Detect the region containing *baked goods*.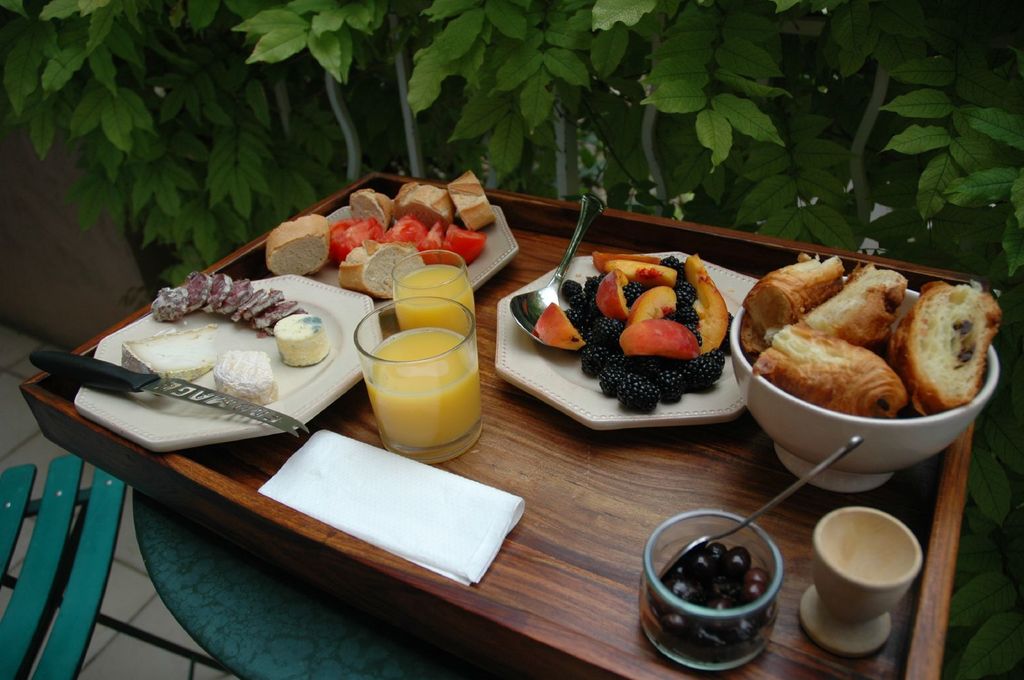
(left=807, top=264, right=904, bottom=353).
